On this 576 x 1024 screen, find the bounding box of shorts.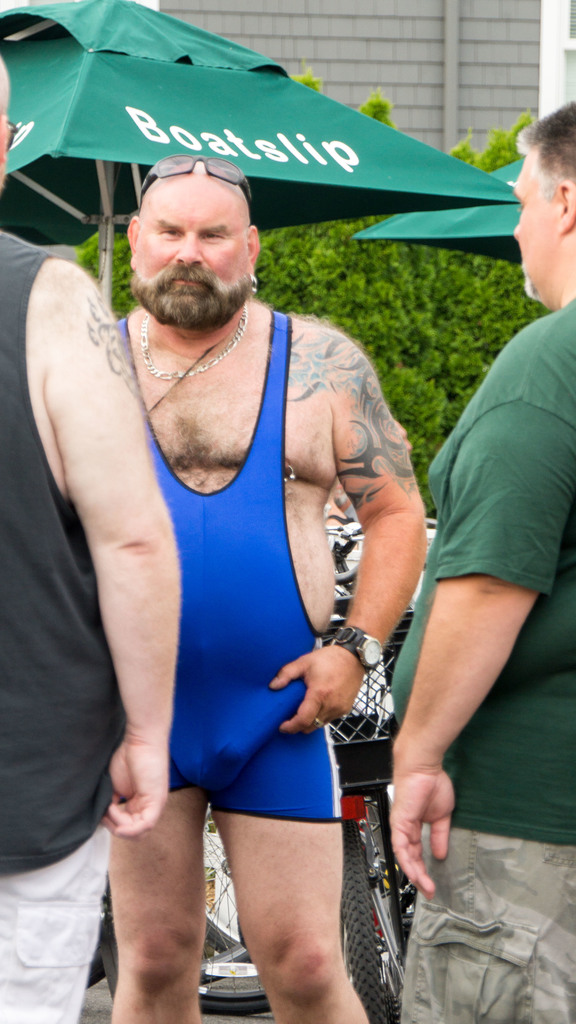
Bounding box: {"left": 0, "top": 831, "right": 113, "bottom": 1023}.
